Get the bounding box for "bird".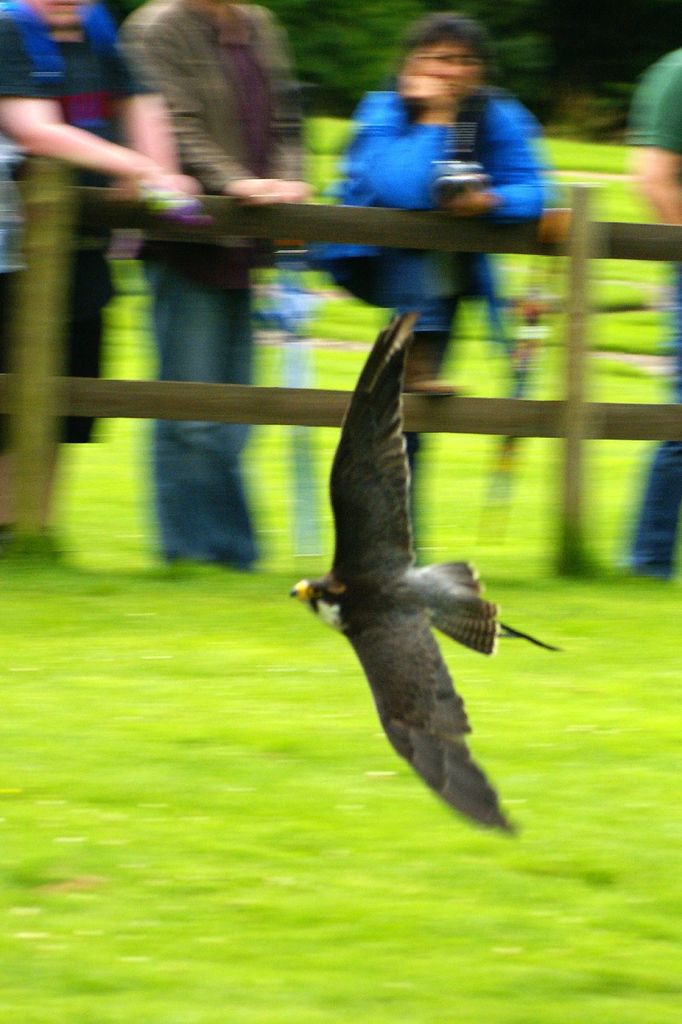
bbox=(279, 363, 532, 840).
